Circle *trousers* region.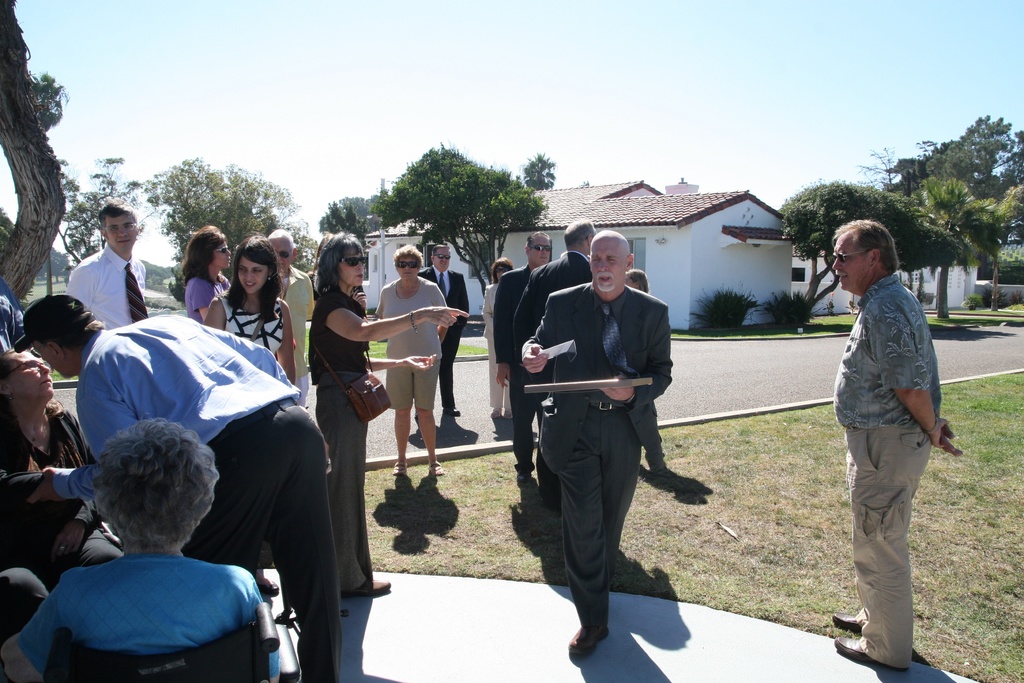
Region: bbox=[840, 420, 934, 670].
